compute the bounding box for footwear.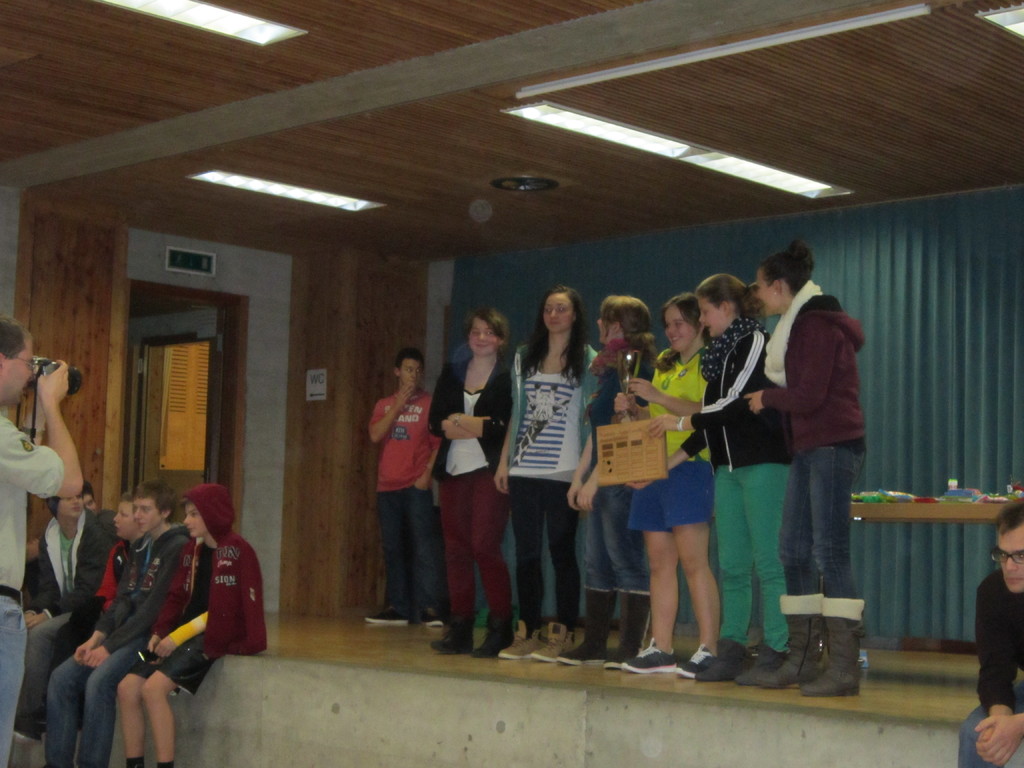
box(532, 618, 573, 661).
